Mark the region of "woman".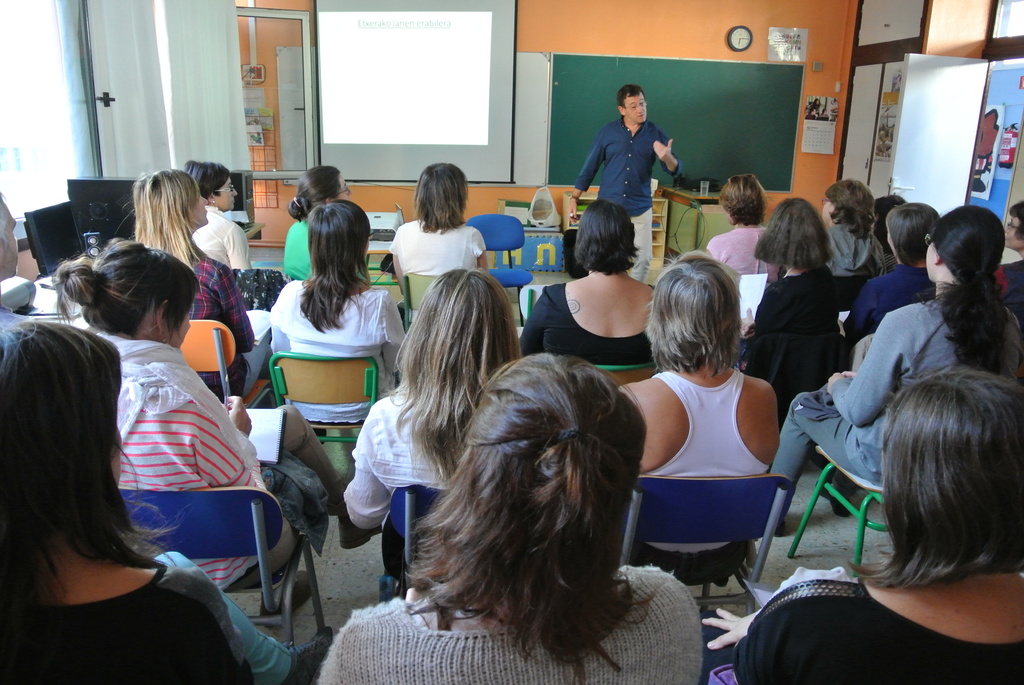
Region: 706/171/776/284.
